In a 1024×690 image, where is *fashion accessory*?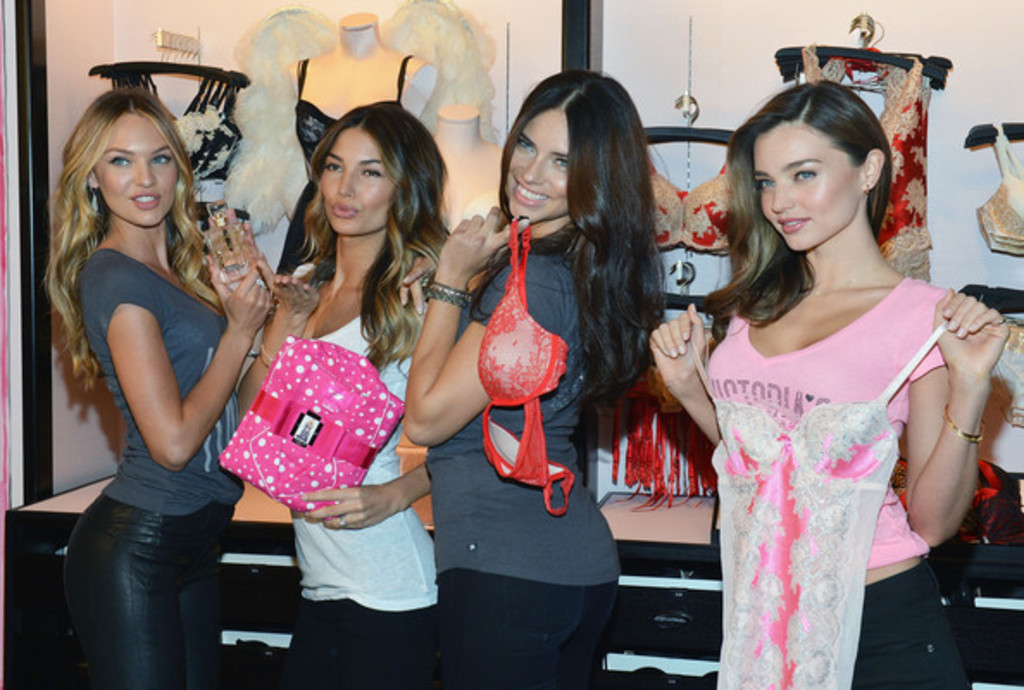
{"left": 421, "top": 276, "right": 476, "bottom": 312}.
